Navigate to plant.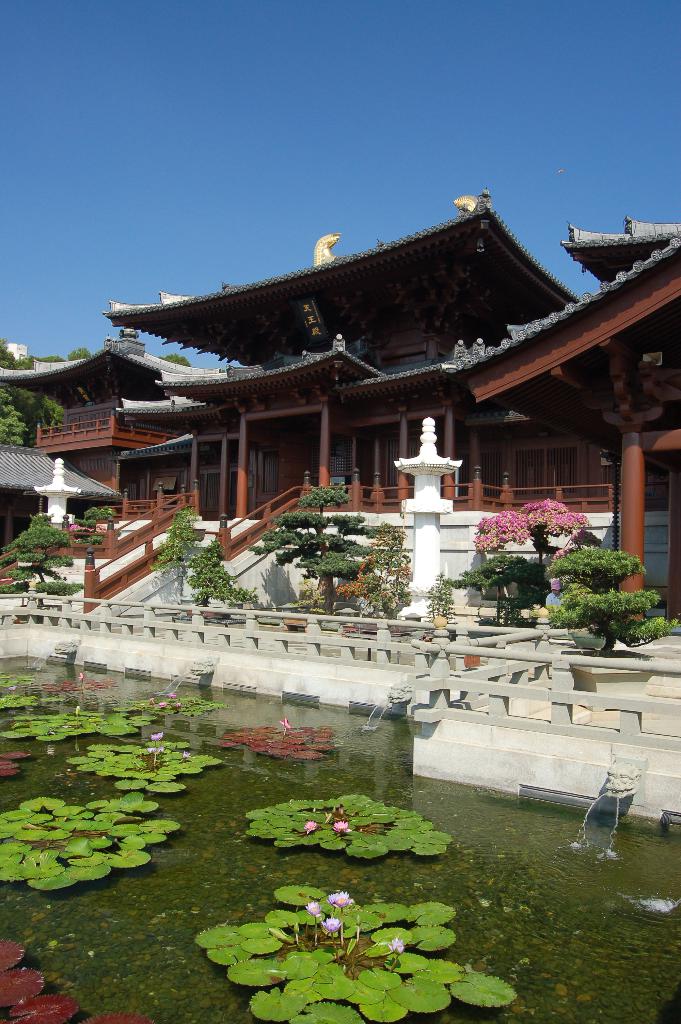
Navigation target: x1=0, y1=701, x2=135, y2=749.
